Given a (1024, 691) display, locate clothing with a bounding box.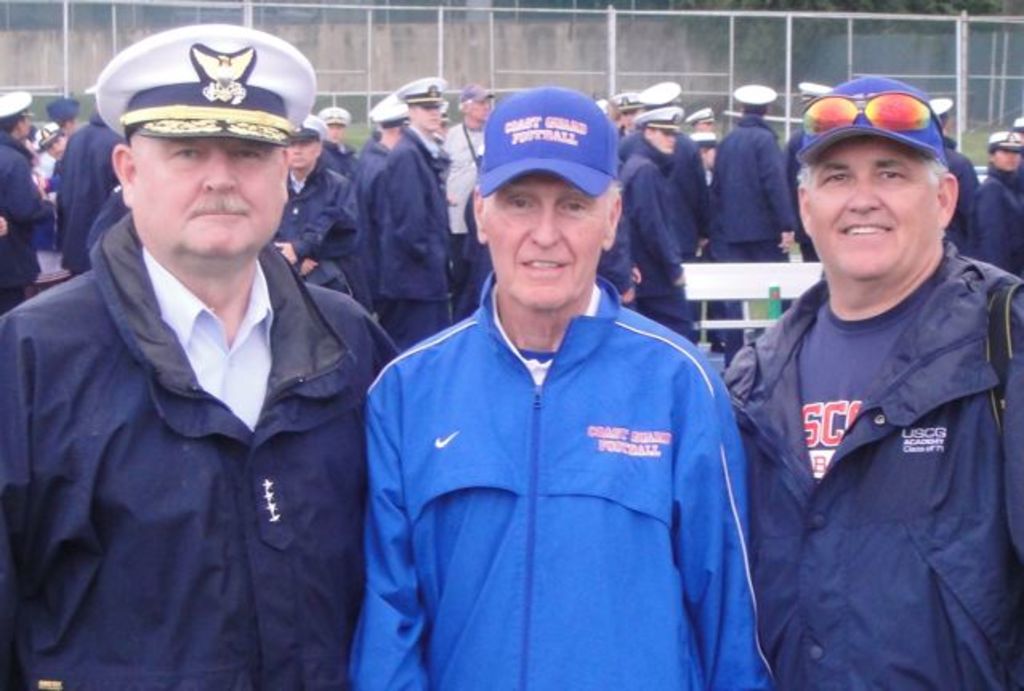
Located: region(953, 130, 986, 239).
